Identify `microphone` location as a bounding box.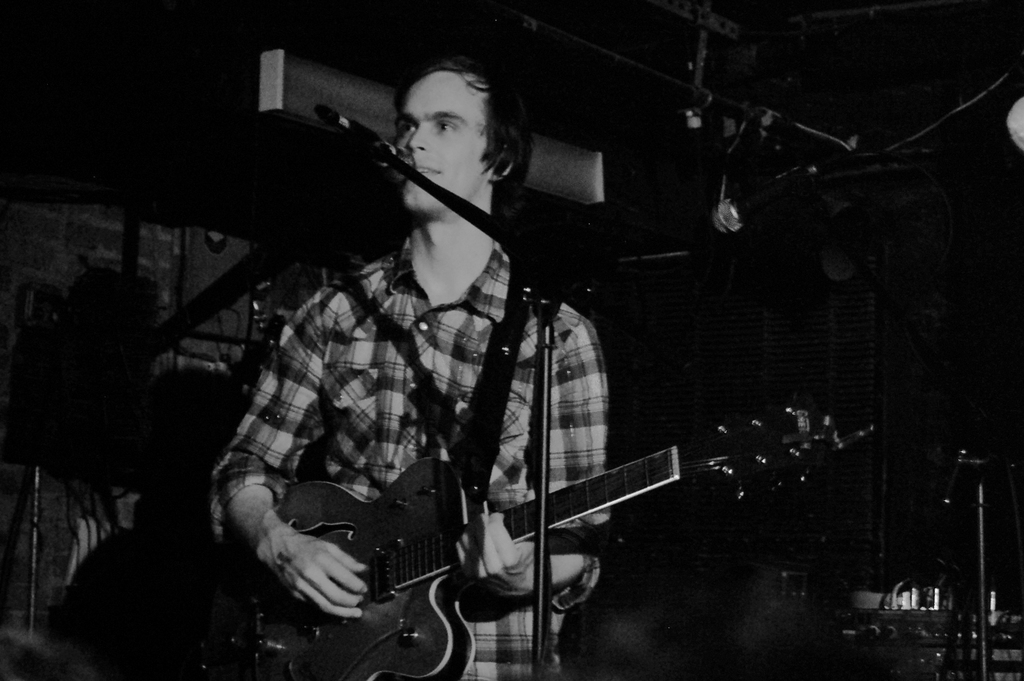
x1=715, y1=155, x2=840, y2=233.
